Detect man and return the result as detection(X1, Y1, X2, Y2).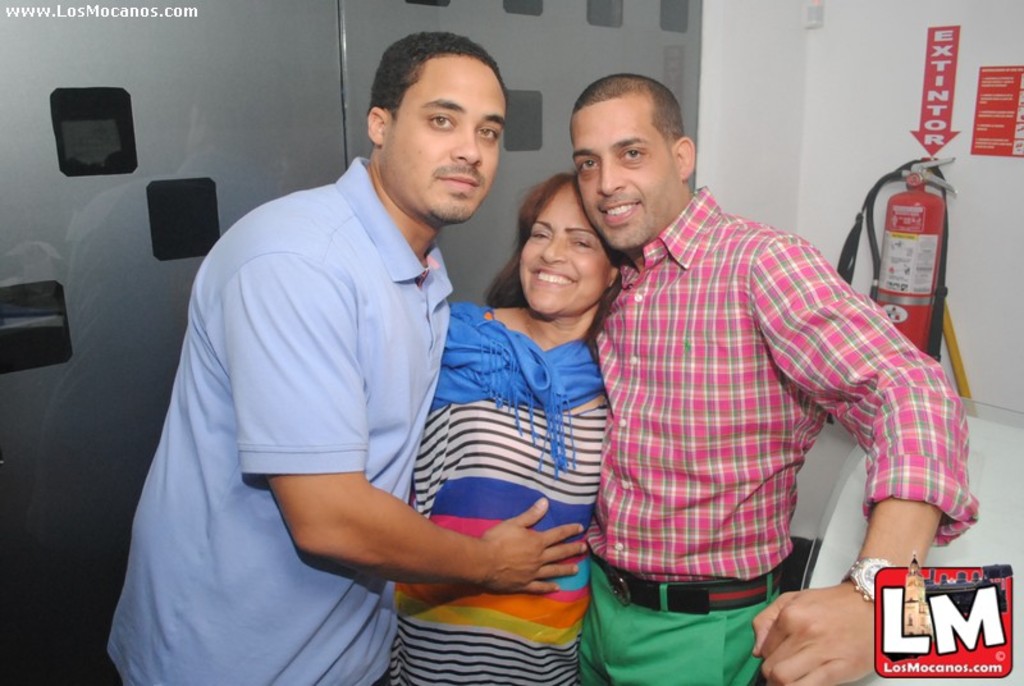
detection(559, 69, 987, 685).
